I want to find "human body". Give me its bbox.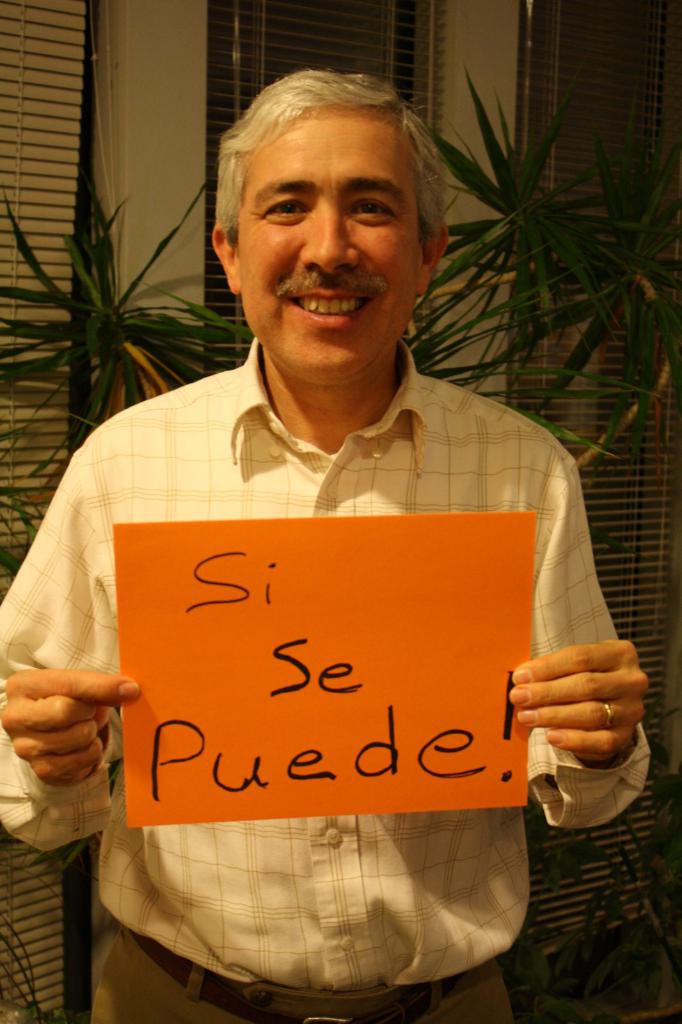
<region>68, 228, 621, 1023</region>.
